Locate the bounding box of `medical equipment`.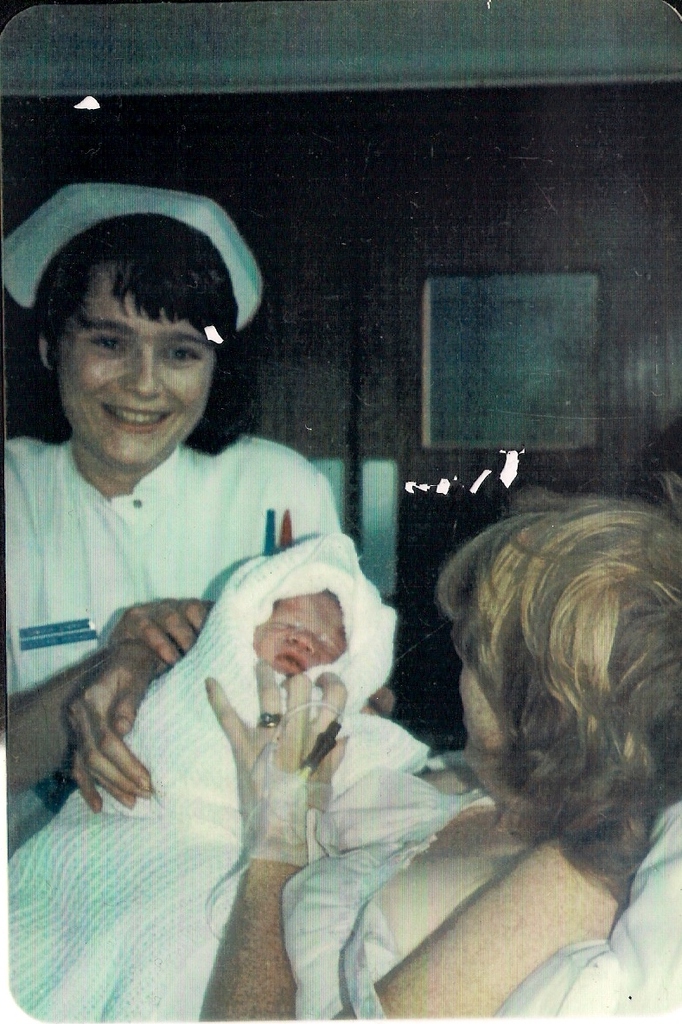
Bounding box: (left=445, top=741, right=681, bottom=1023).
